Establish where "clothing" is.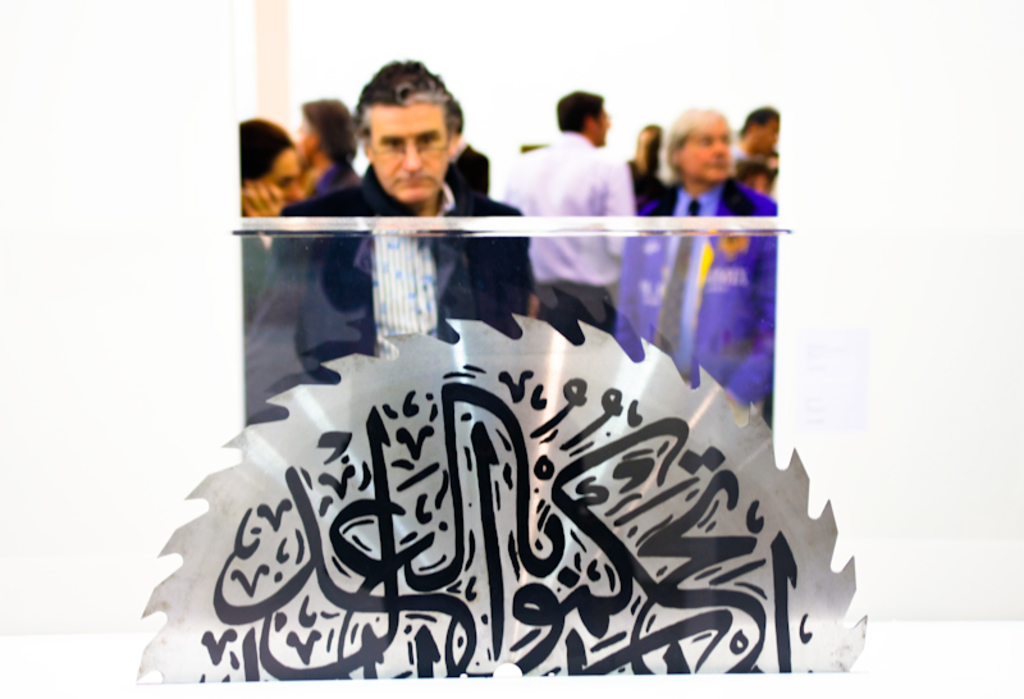
Established at bbox=[264, 154, 553, 362].
